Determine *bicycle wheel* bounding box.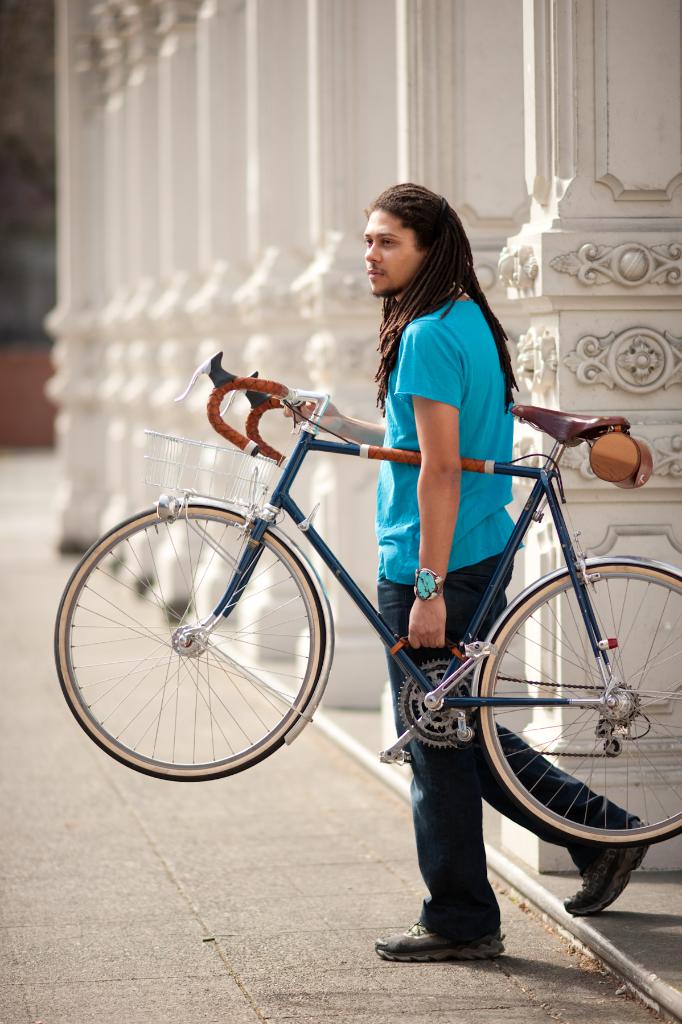
Determined: 471, 561, 681, 853.
